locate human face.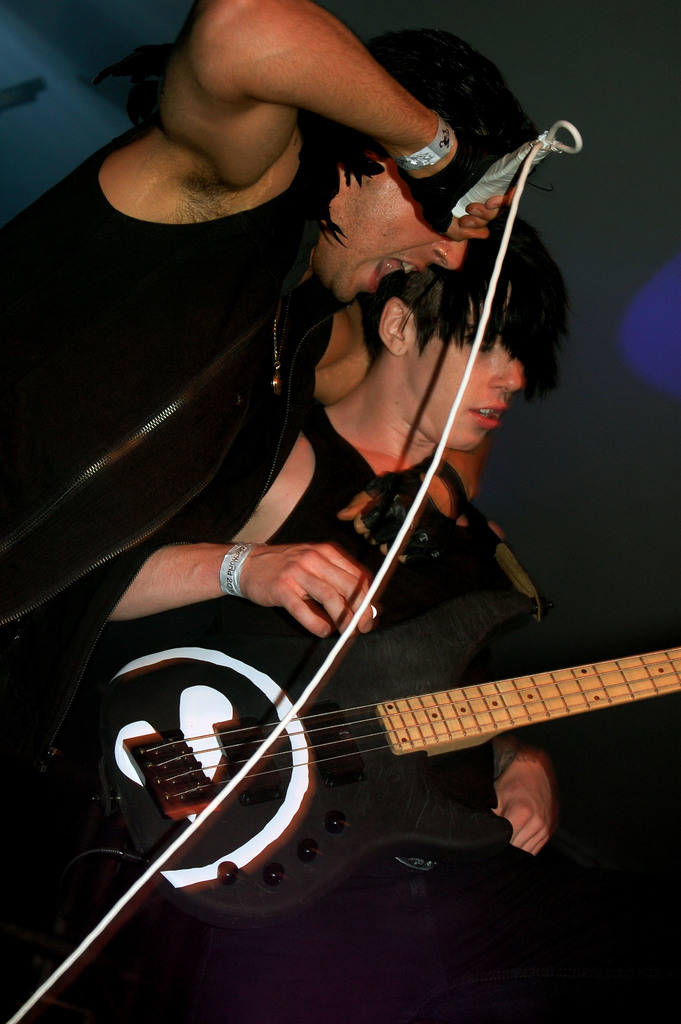
Bounding box: [409,284,518,454].
